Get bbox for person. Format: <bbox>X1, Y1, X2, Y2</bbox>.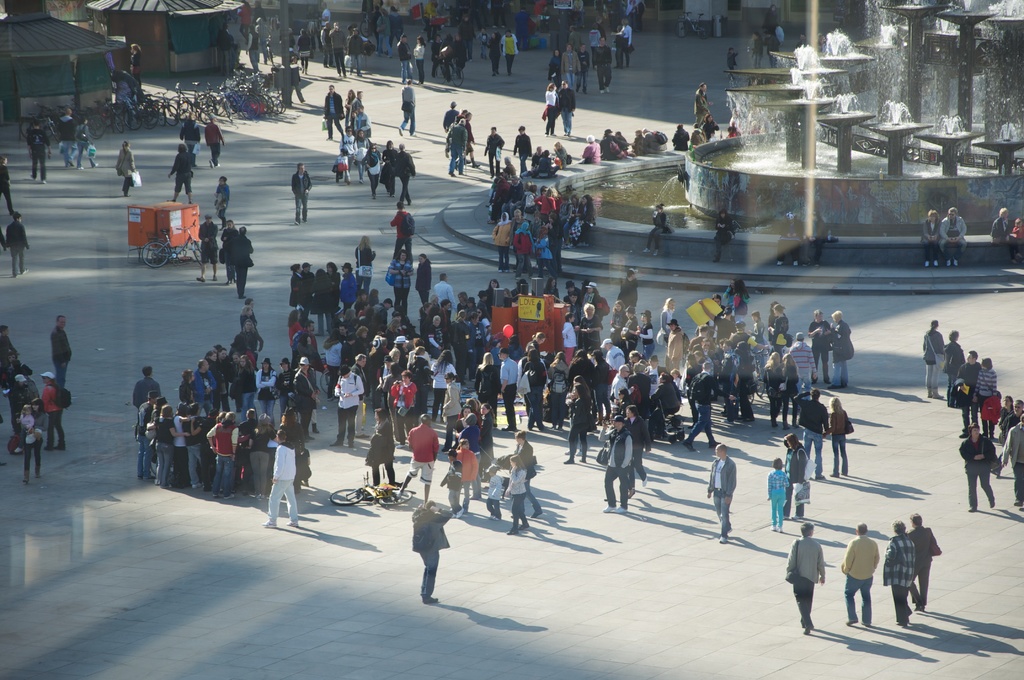
<bbox>614, 17, 636, 69</bbox>.
